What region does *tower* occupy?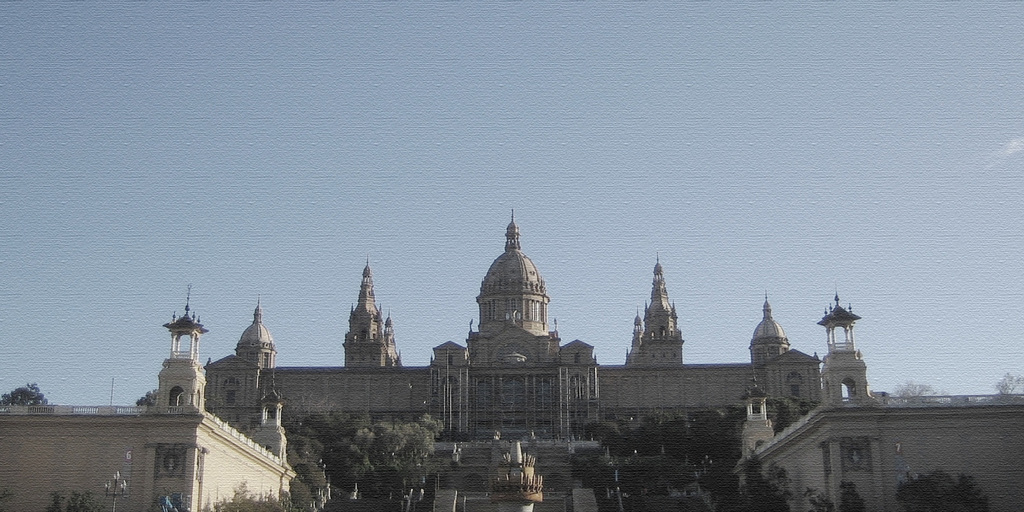
l=751, t=291, r=791, b=362.
